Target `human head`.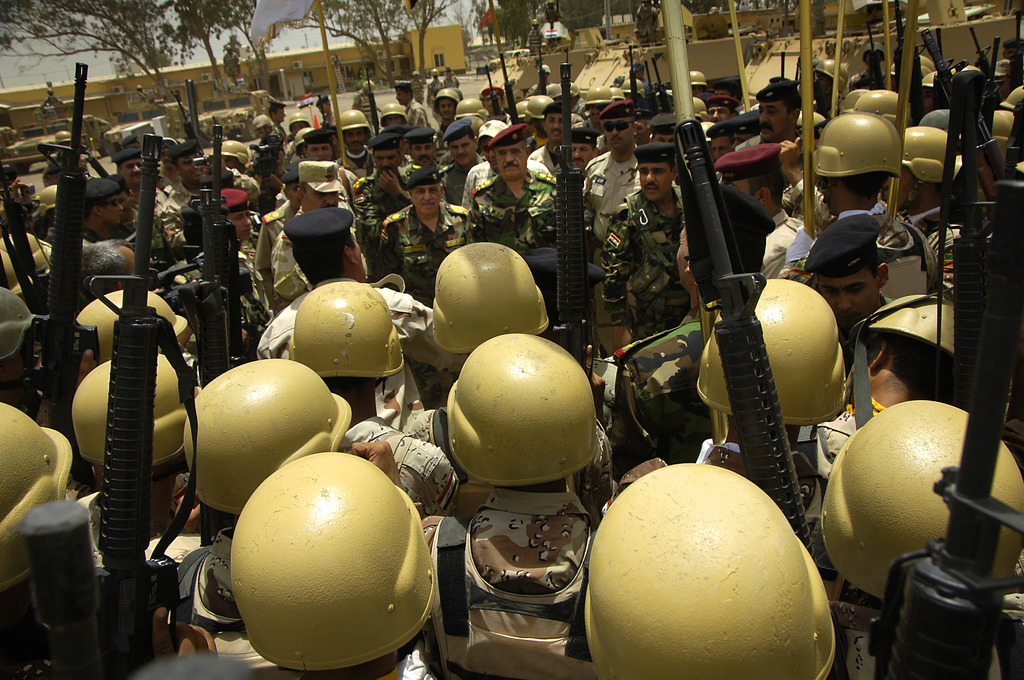
Target region: bbox=[630, 146, 687, 205].
